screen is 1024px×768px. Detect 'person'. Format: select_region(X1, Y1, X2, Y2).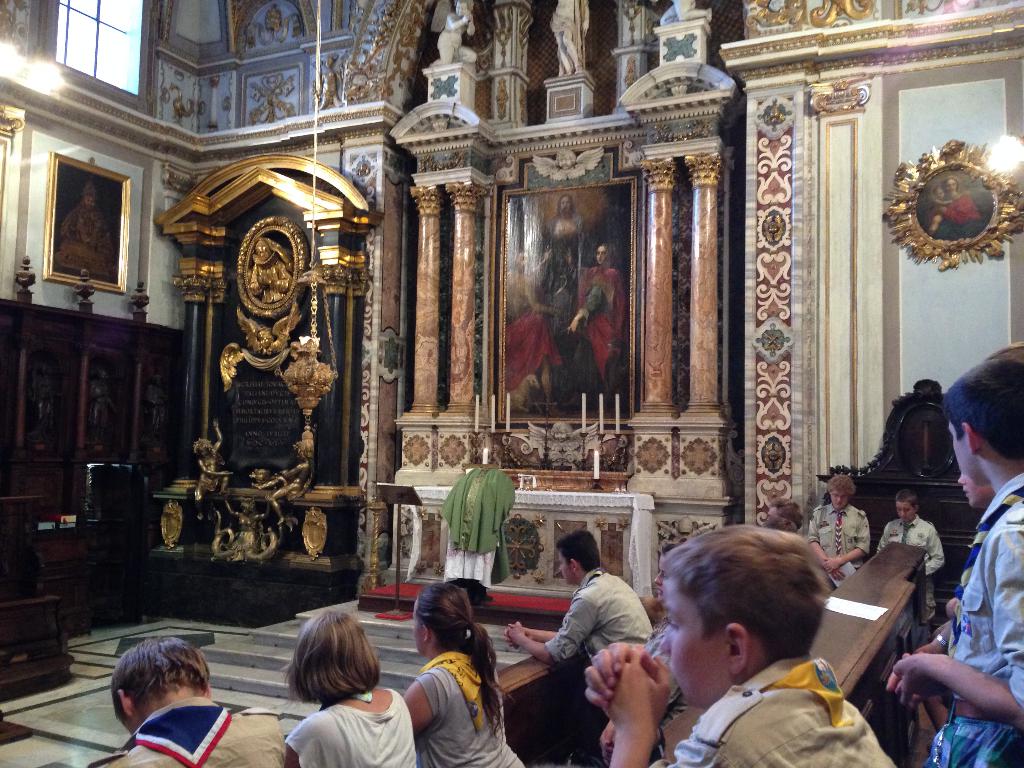
select_region(800, 475, 868, 590).
